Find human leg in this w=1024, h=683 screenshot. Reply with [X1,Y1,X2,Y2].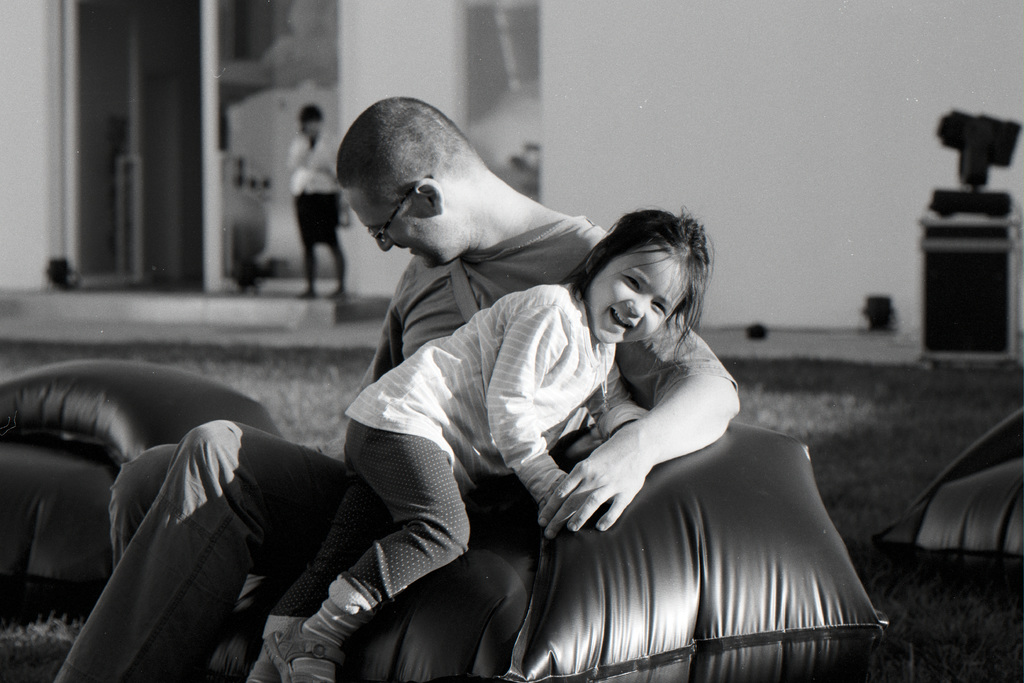
[246,478,399,682].
